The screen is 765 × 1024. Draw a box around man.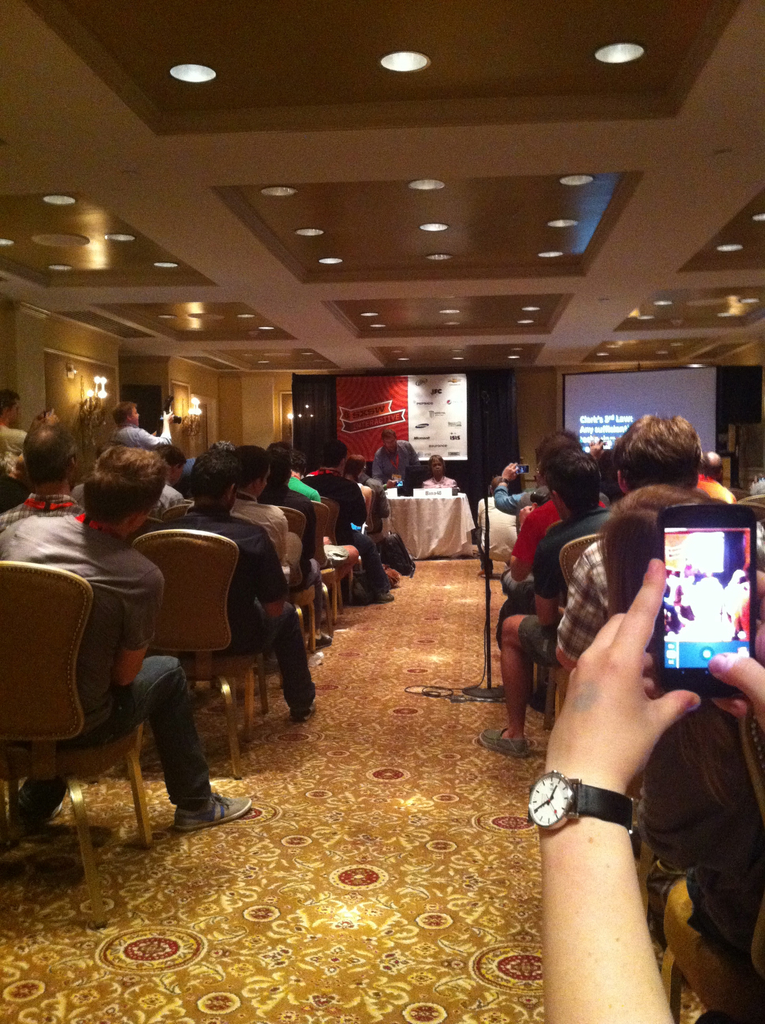
[x1=298, y1=433, x2=398, y2=607].
